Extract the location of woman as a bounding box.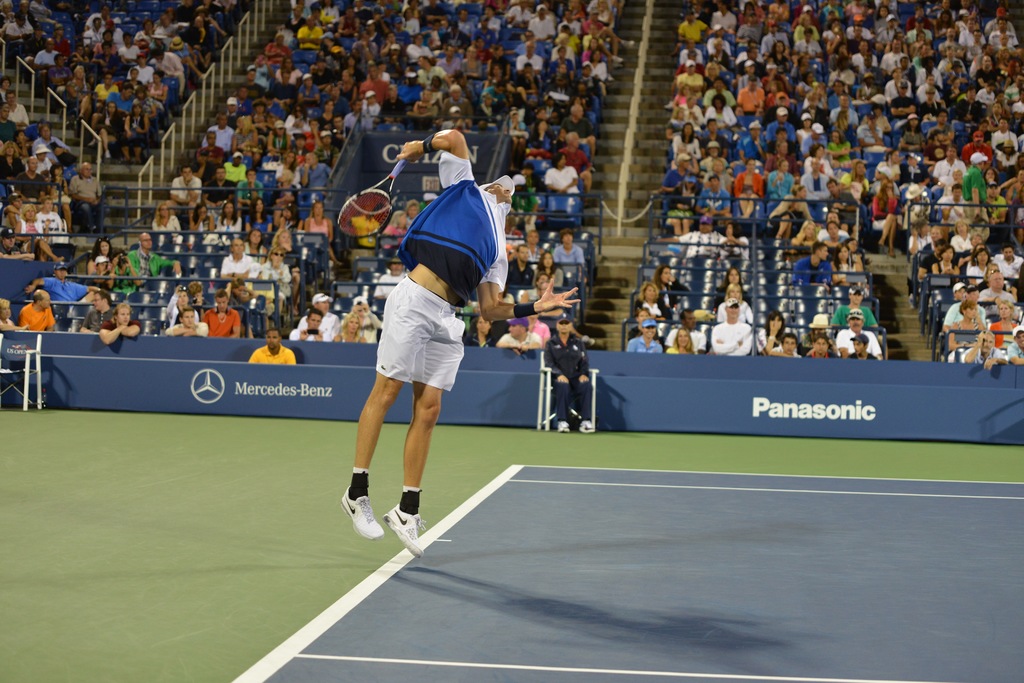
locate(791, 217, 819, 252).
